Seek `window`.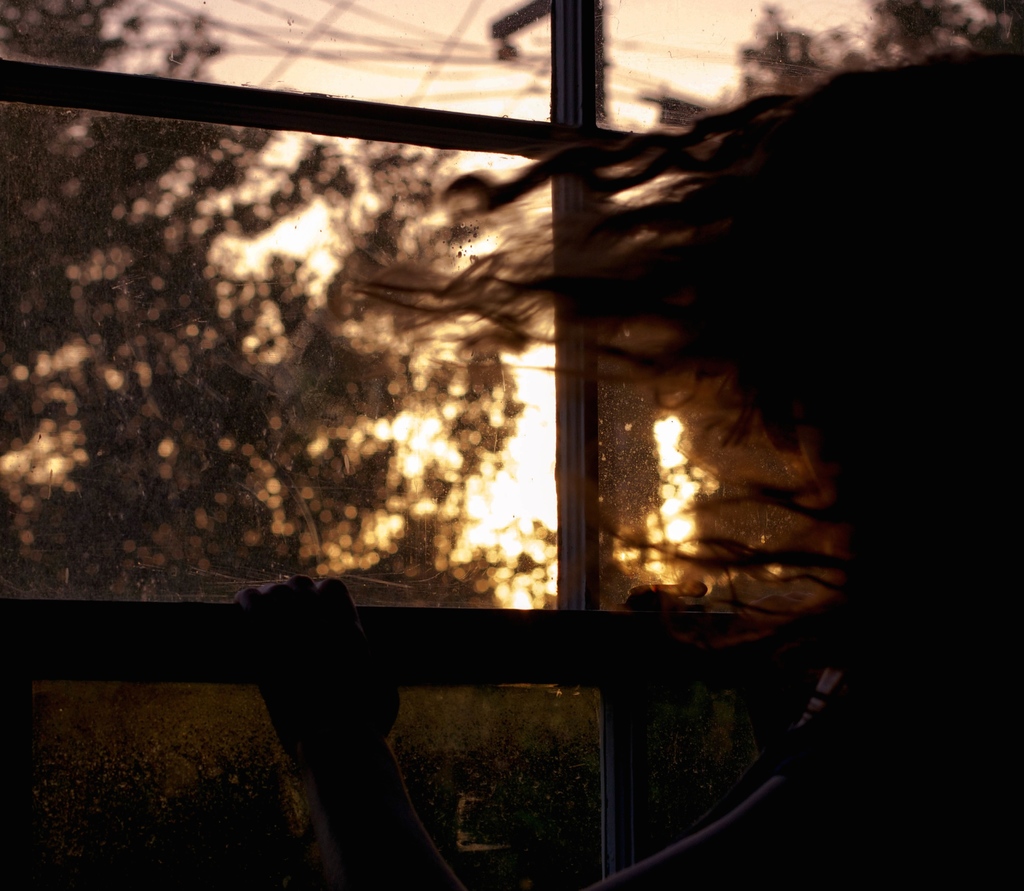
0, 0, 1023, 890.
